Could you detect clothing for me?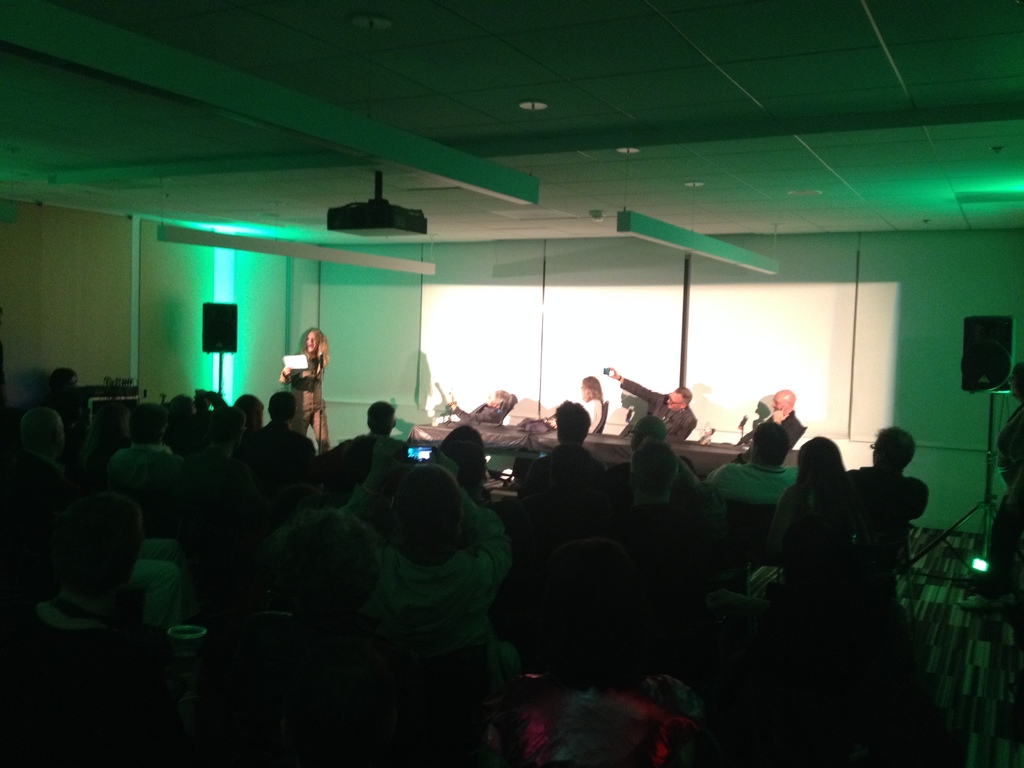
Detection result: <box>458,400,505,421</box>.
